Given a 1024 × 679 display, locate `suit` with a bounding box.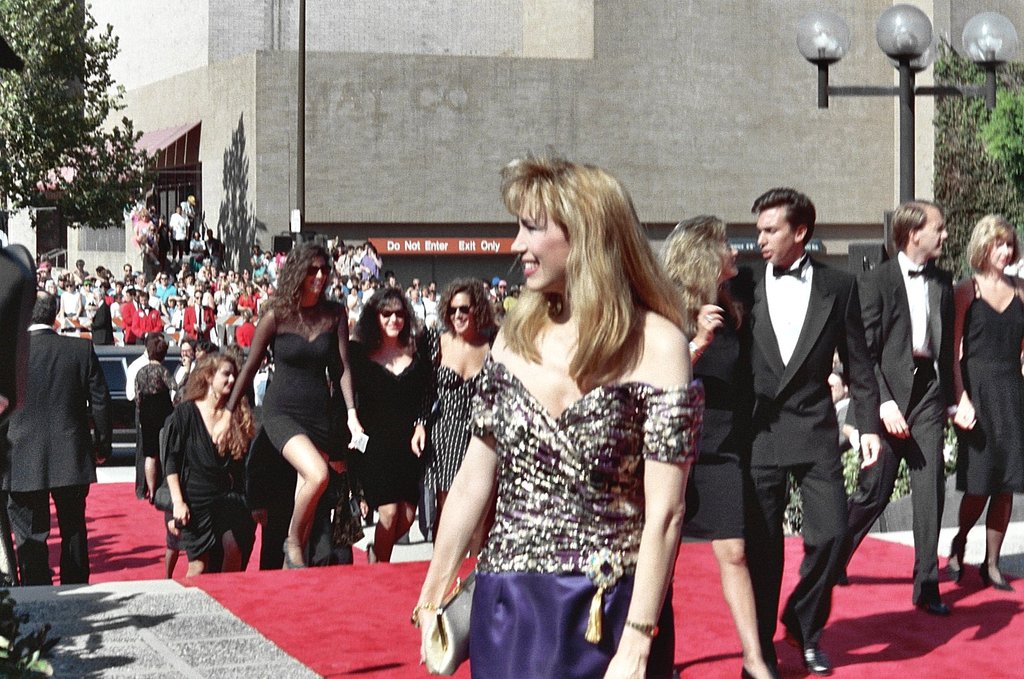
Located: (left=728, top=259, right=879, bottom=670).
